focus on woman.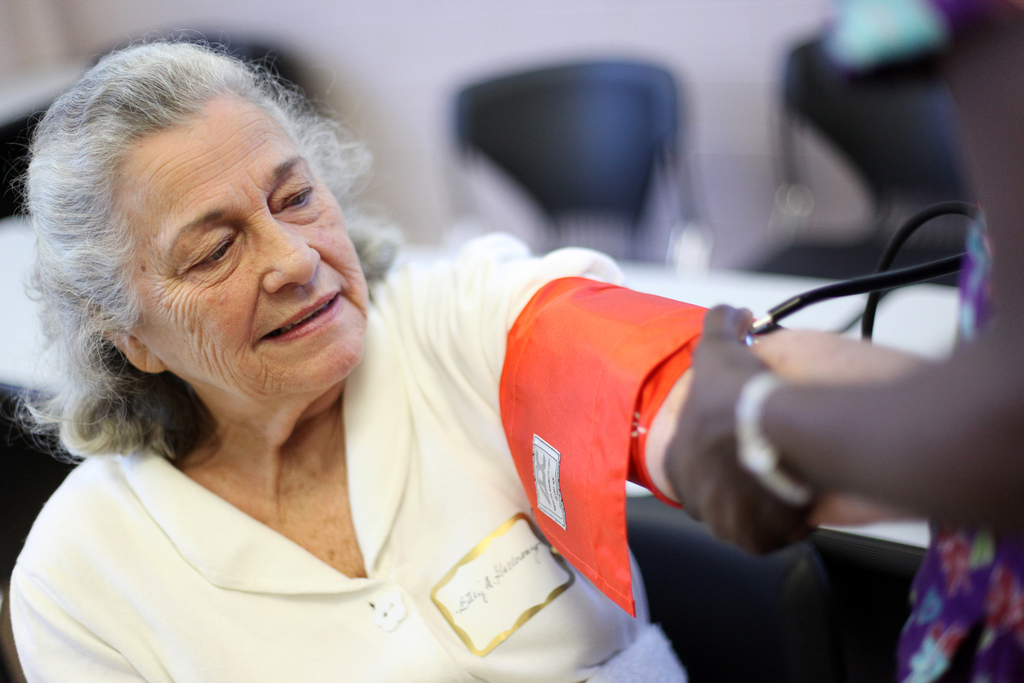
Focused at box(8, 41, 935, 682).
